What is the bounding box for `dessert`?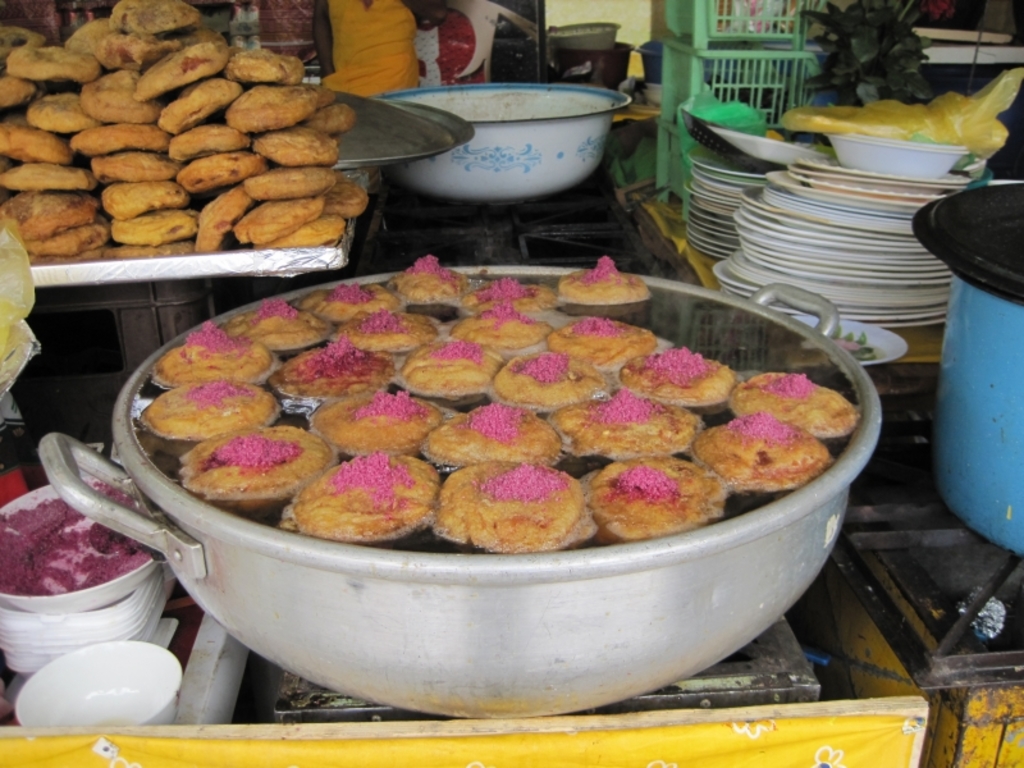
left=175, top=140, right=256, bottom=186.
